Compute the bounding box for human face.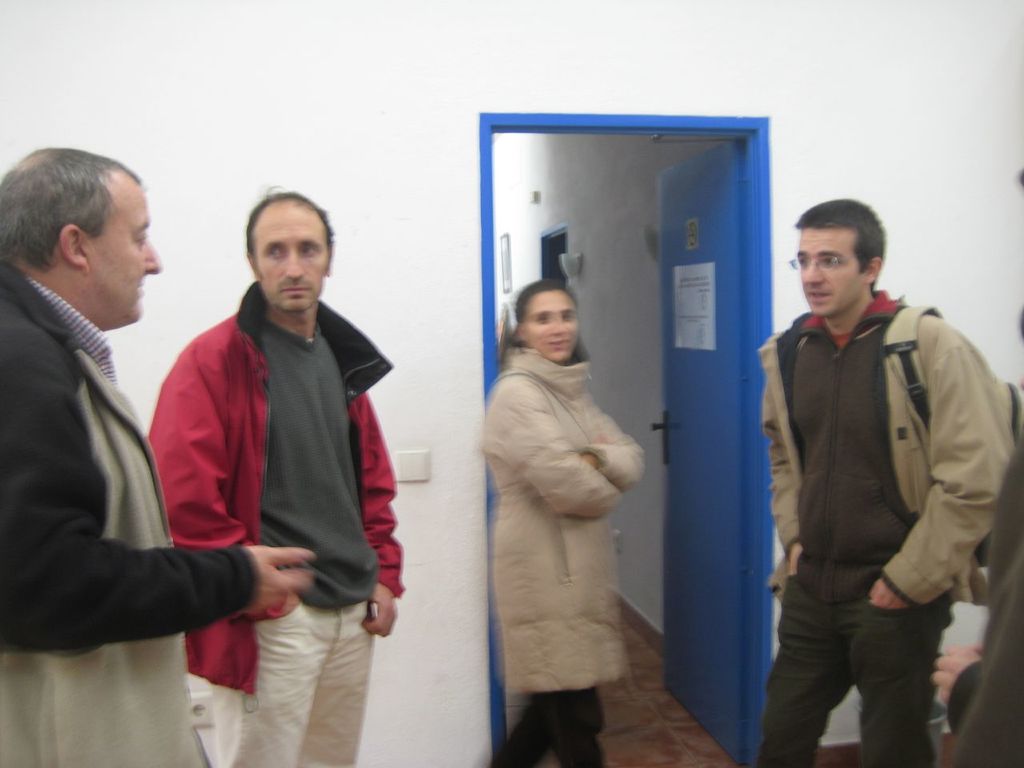
<bbox>801, 223, 866, 314</bbox>.
